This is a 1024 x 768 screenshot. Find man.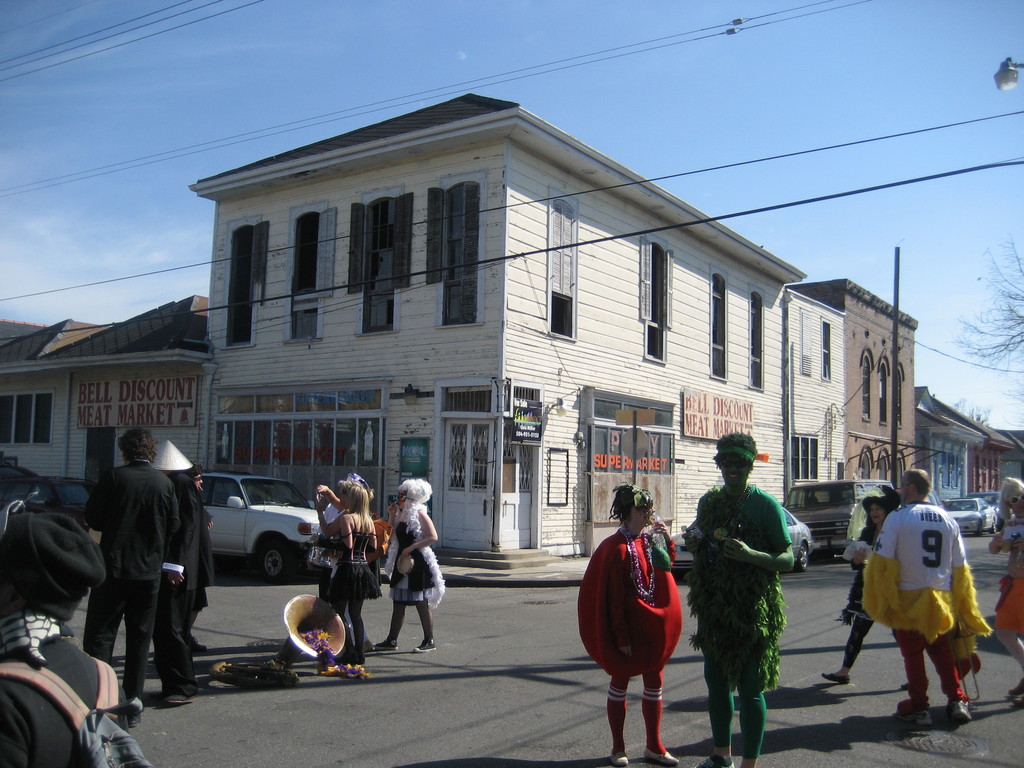
Bounding box: [191,470,214,655].
